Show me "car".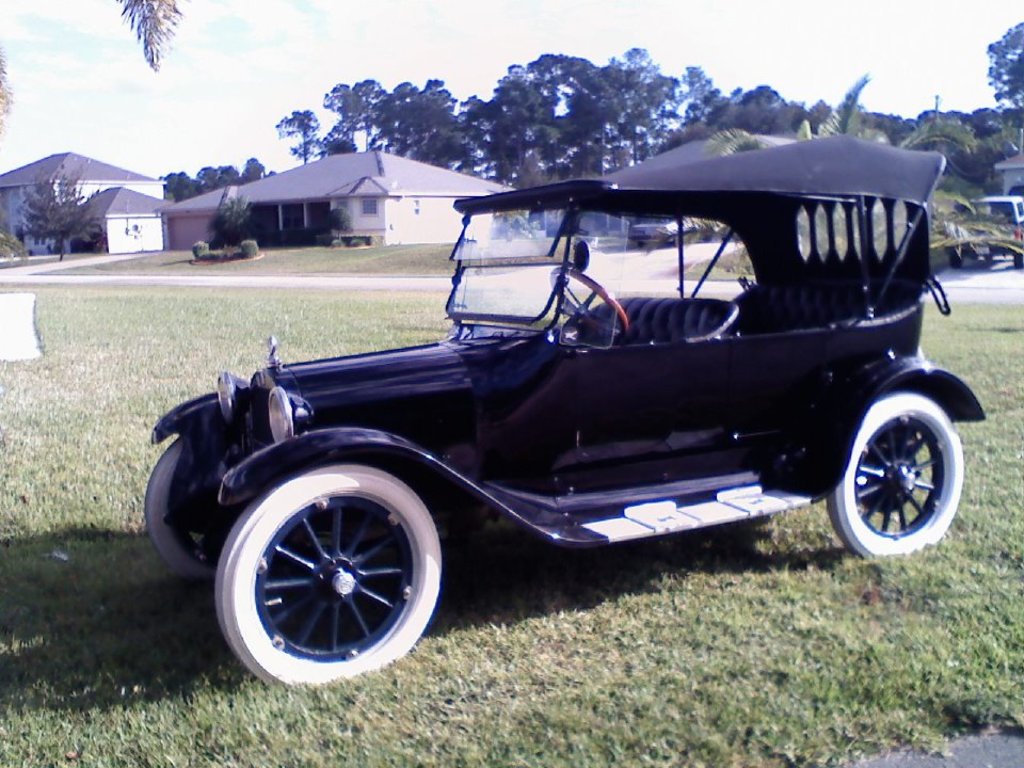
"car" is here: Rect(629, 222, 678, 251).
